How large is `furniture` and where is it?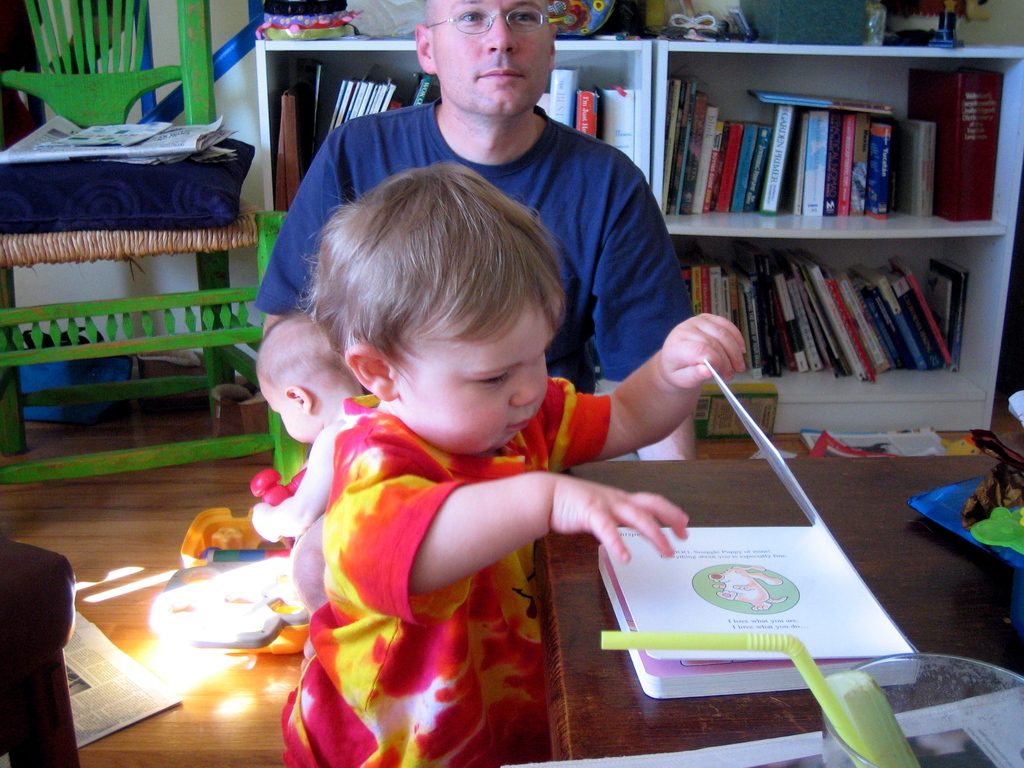
Bounding box: select_region(0, 0, 310, 483).
